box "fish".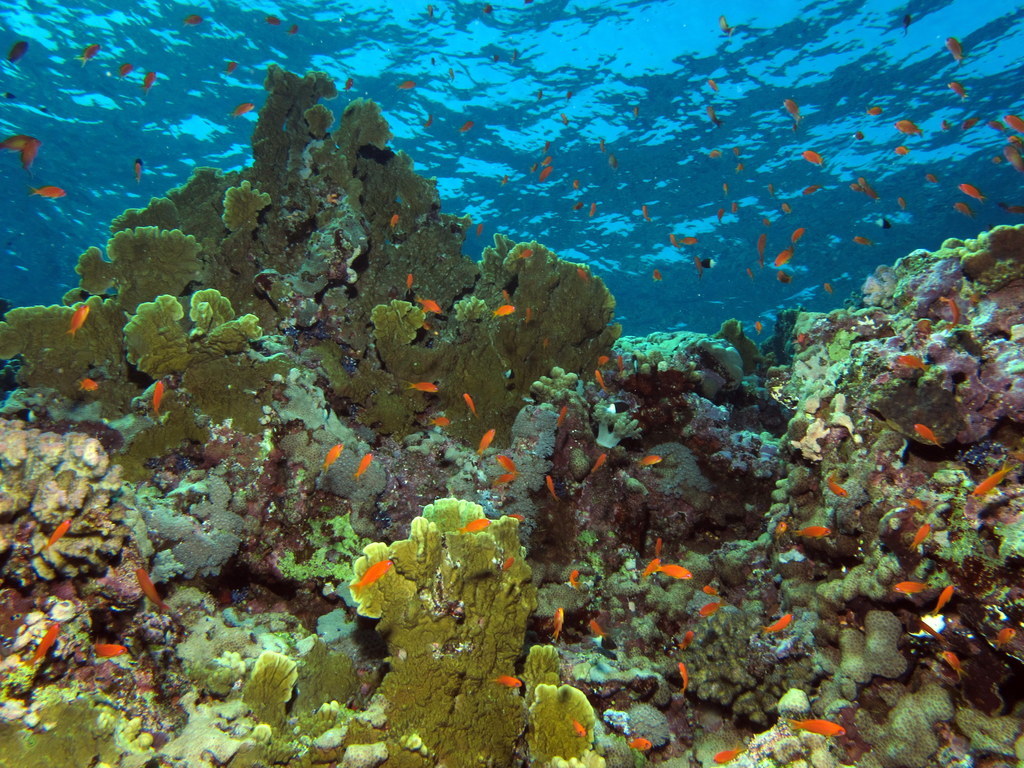
crop(401, 80, 417, 93).
